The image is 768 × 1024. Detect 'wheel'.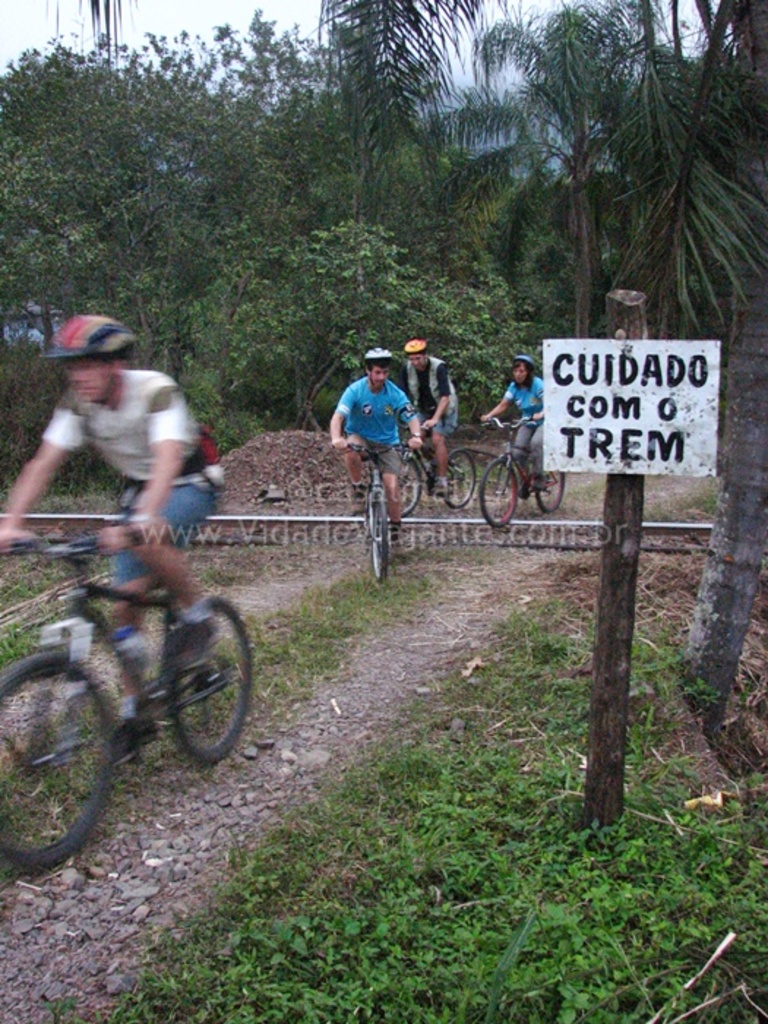
Detection: select_region(481, 456, 519, 530).
